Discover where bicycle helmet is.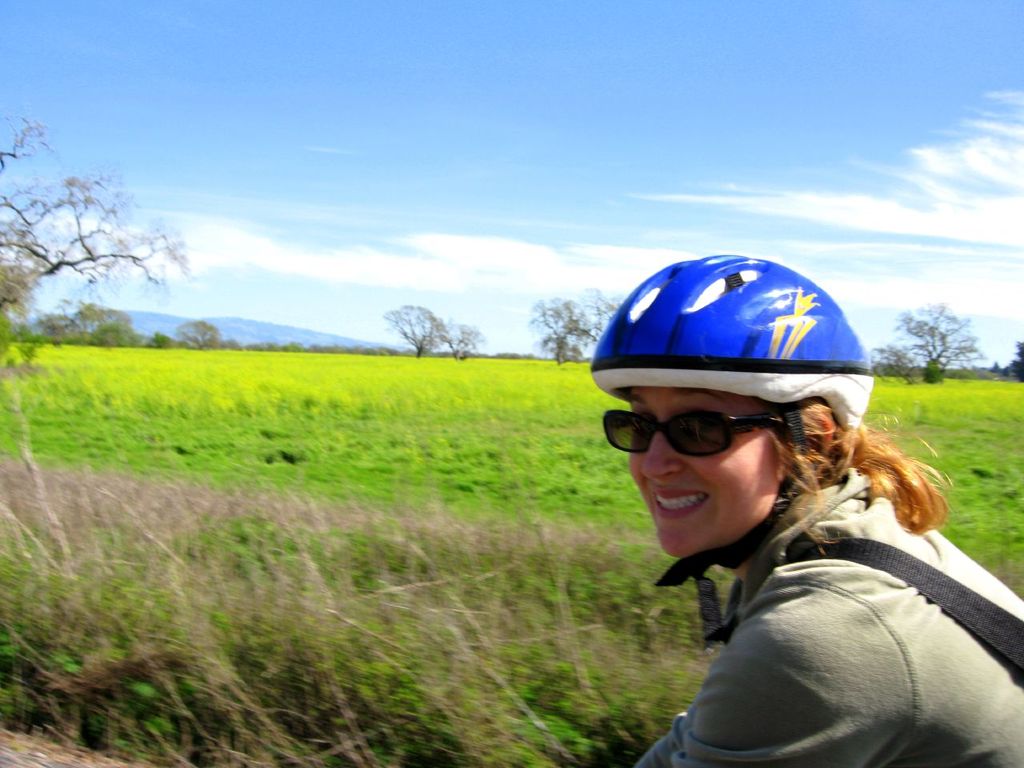
Discovered at <region>583, 250, 873, 430</region>.
